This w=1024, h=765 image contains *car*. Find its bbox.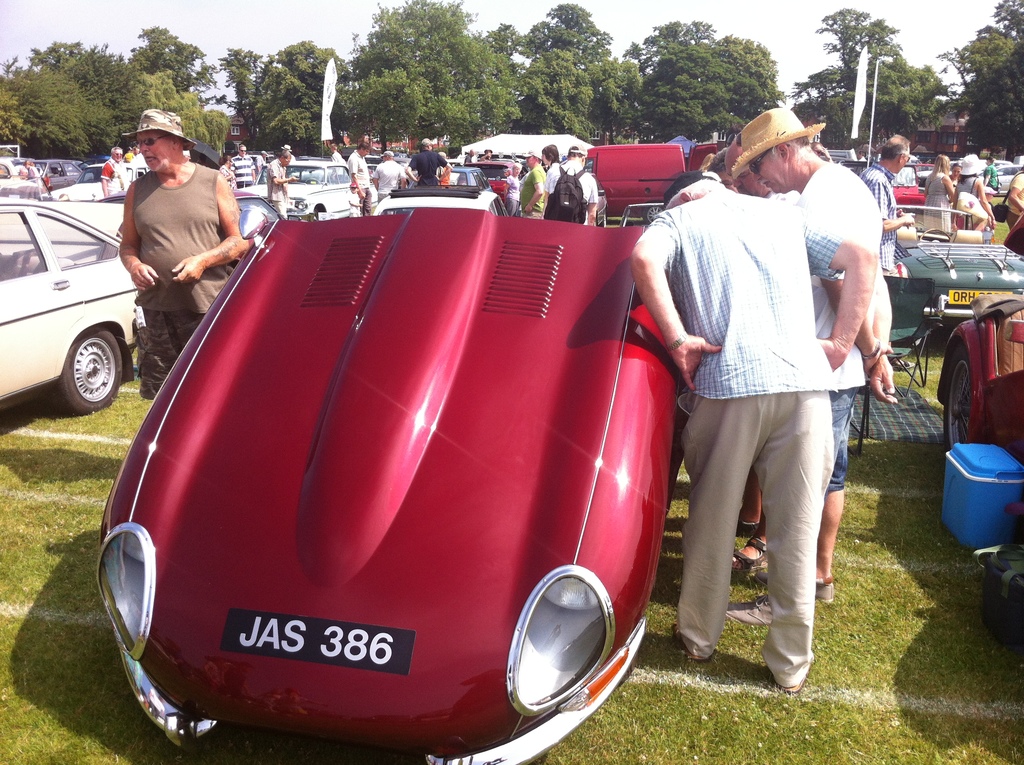
<region>93, 202, 691, 764</region>.
